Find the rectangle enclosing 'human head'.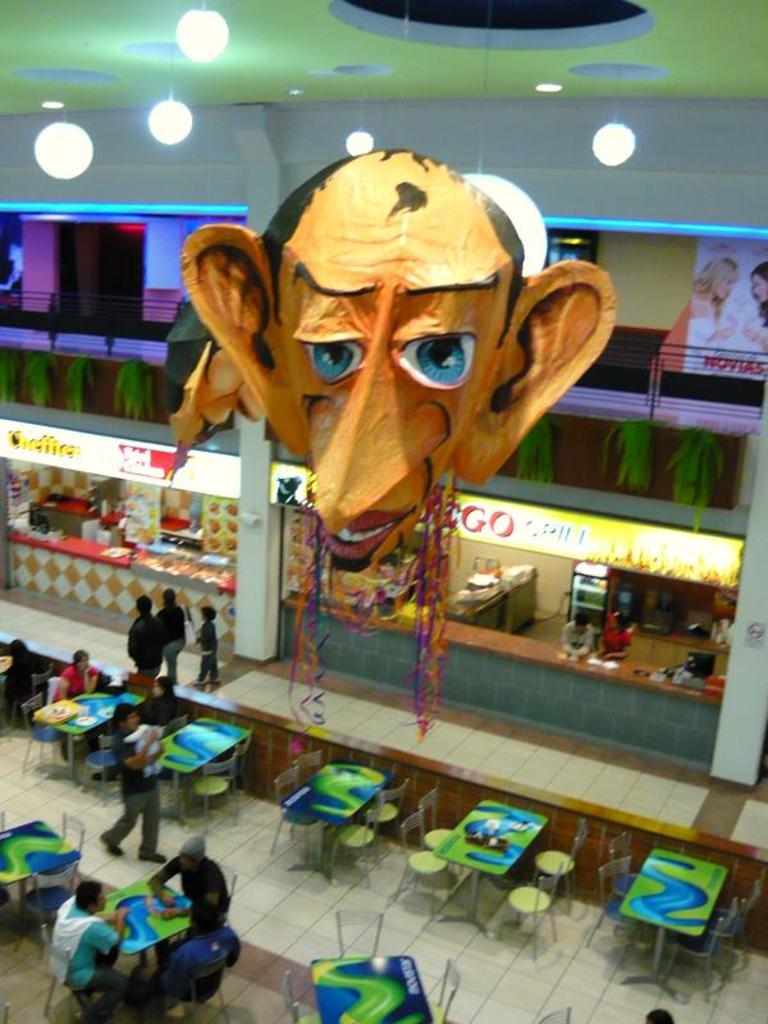
(77, 883, 106, 915).
